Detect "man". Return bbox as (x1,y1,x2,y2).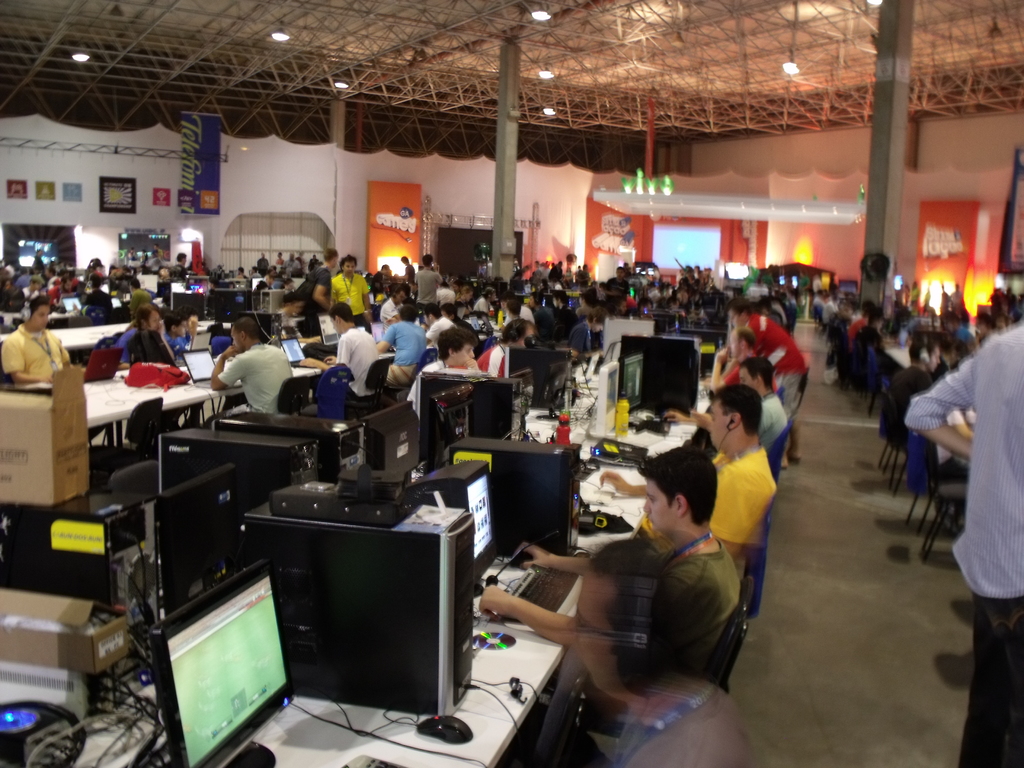
(0,292,79,393).
